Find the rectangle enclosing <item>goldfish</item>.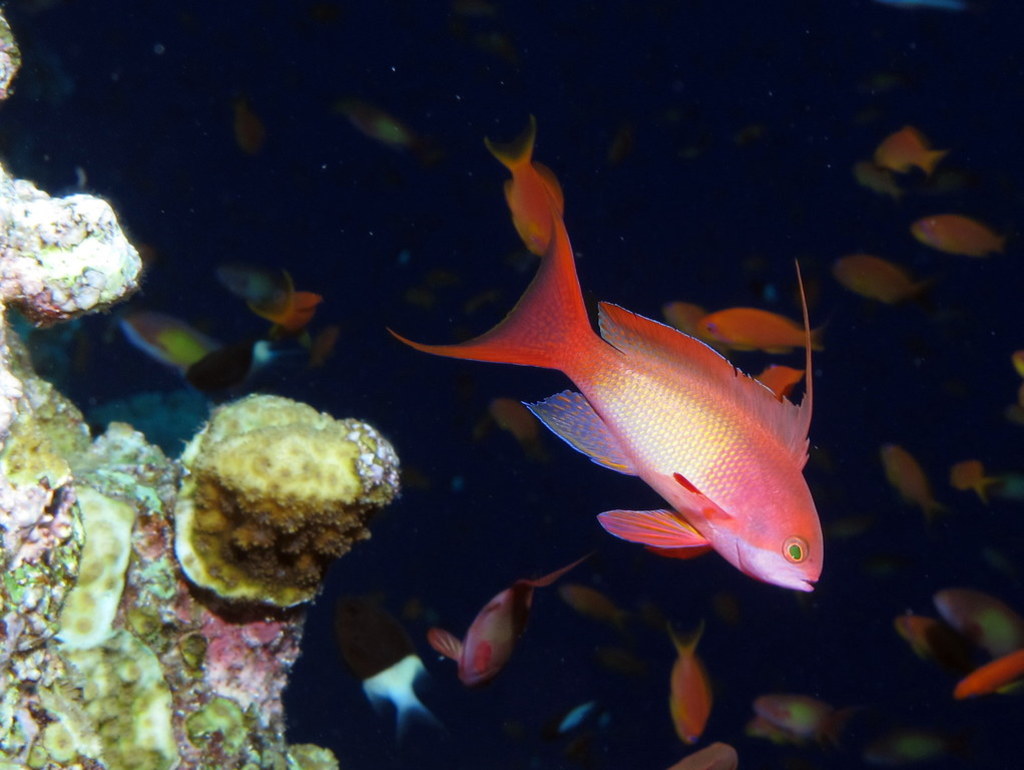
box(480, 136, 569, 264).
